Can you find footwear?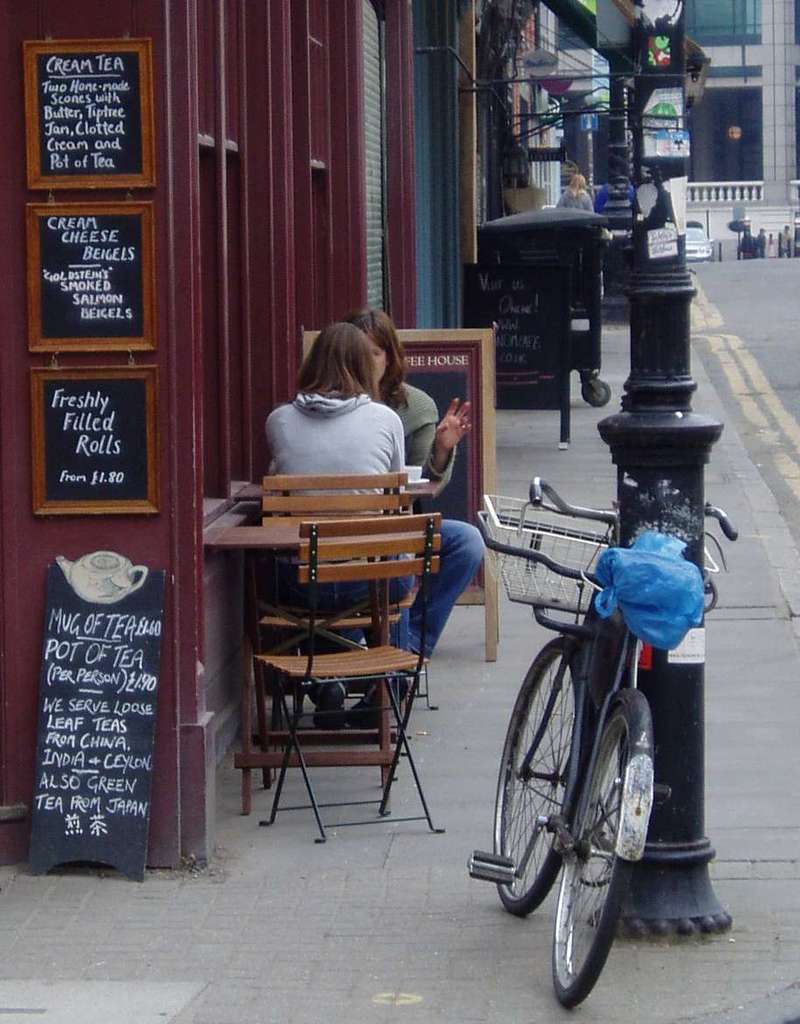
Yes, bounding box: 306,679,354,730.
